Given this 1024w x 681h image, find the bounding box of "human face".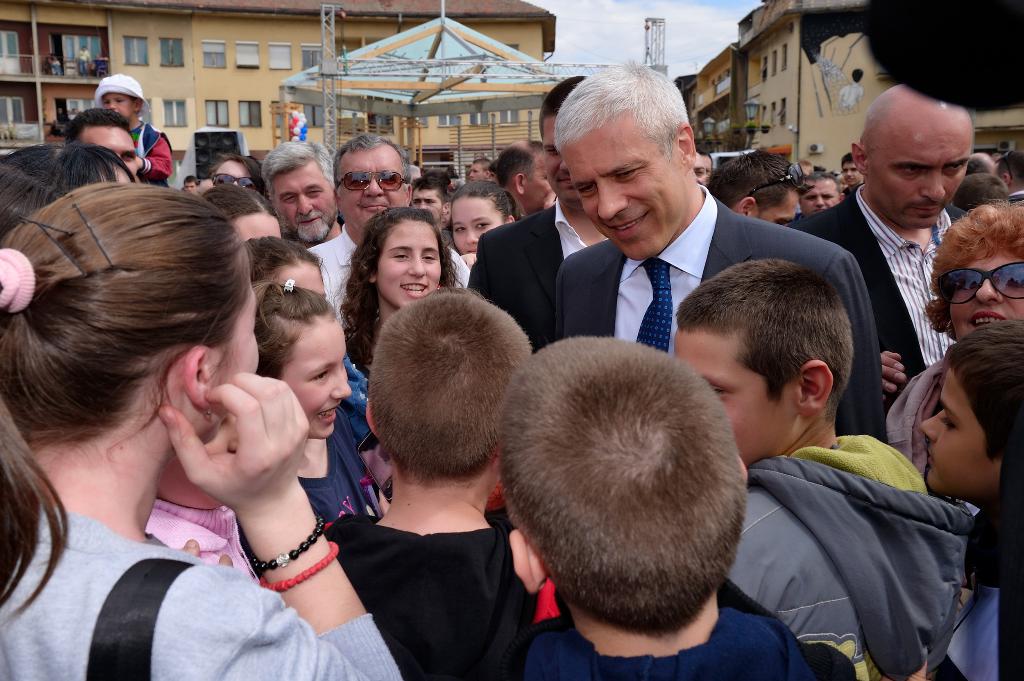
[273,161,335,243].
